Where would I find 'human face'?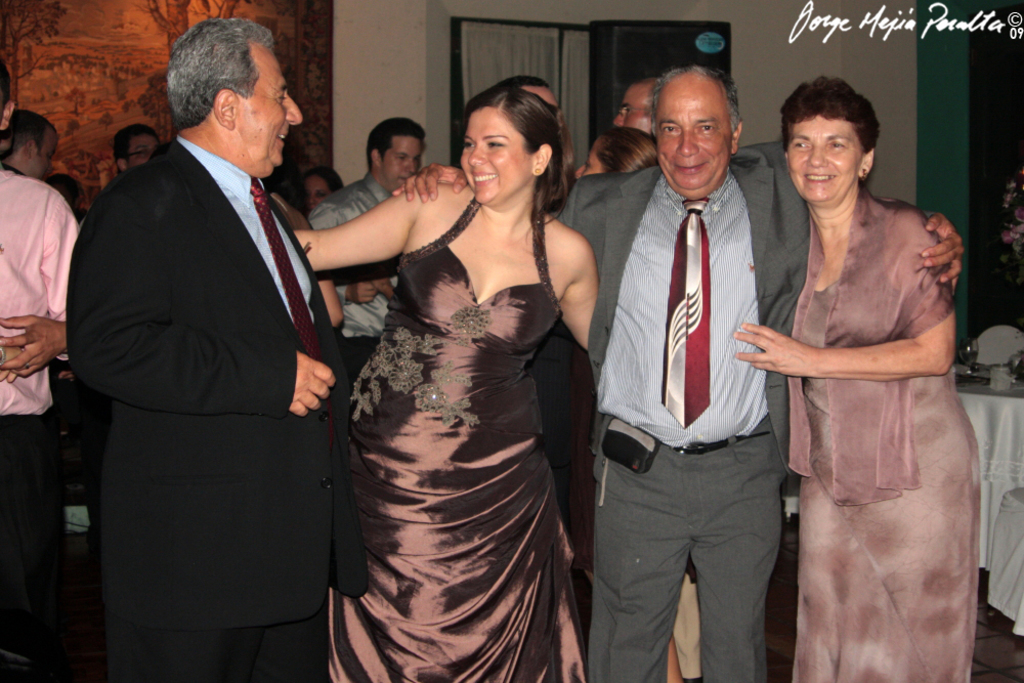
At 41, 132, 56, 172.
